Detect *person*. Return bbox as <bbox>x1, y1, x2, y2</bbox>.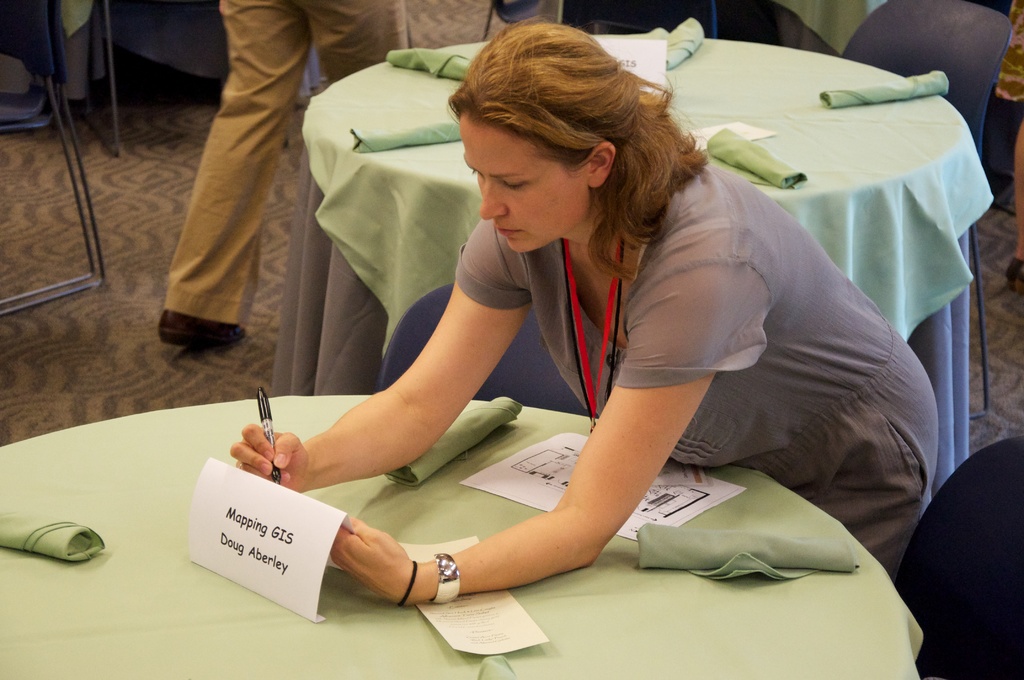
<bbox>163, 64, 911, 624</bbox>.
